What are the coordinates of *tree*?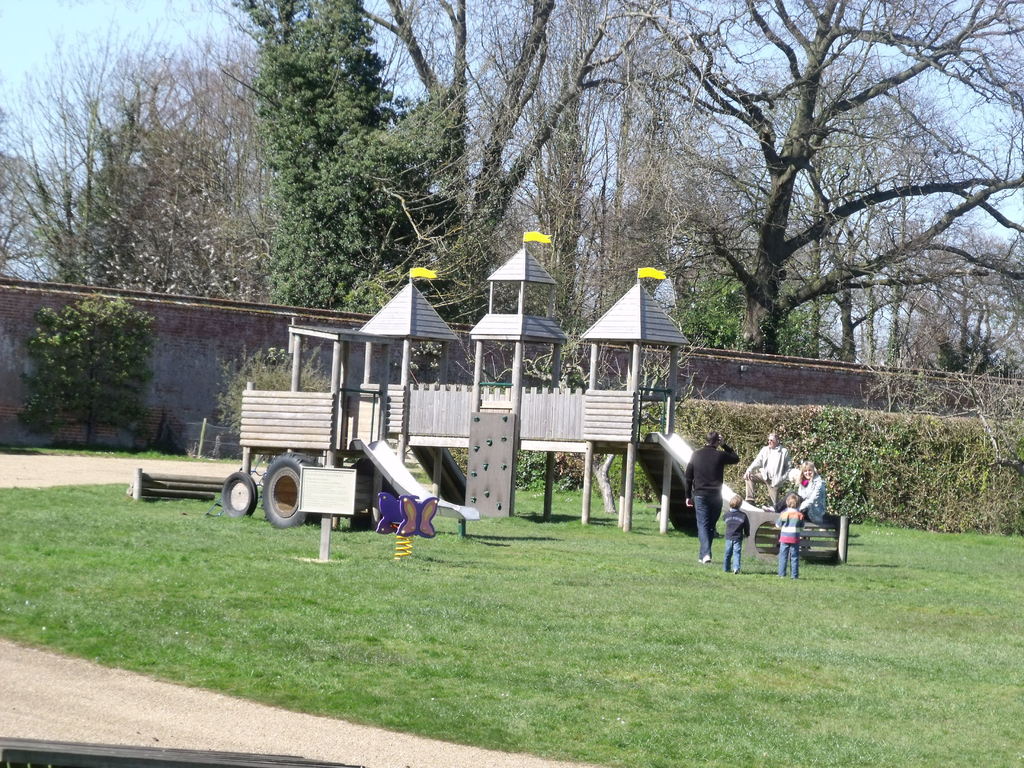
[left=0, top=0, right=299, bottom=311].
